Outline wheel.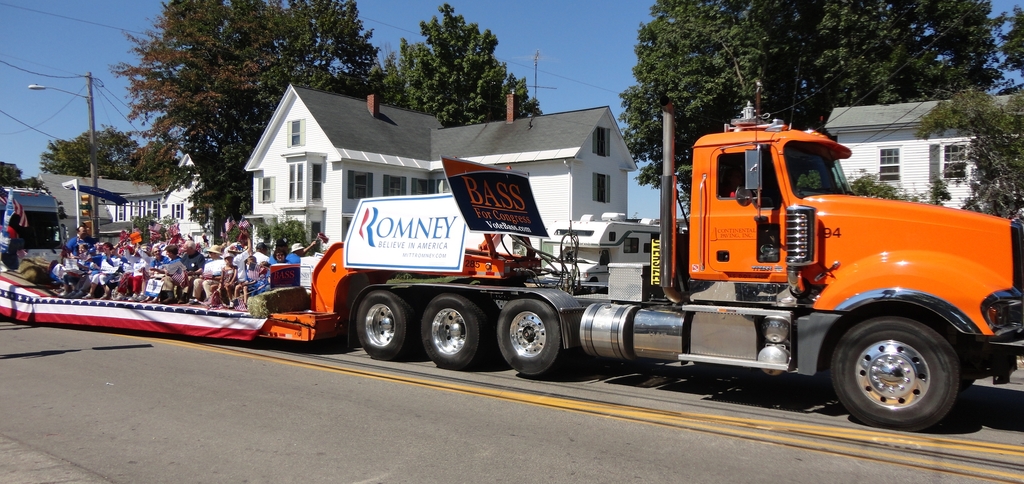
Outline: region(832, 312, 965, 421).
